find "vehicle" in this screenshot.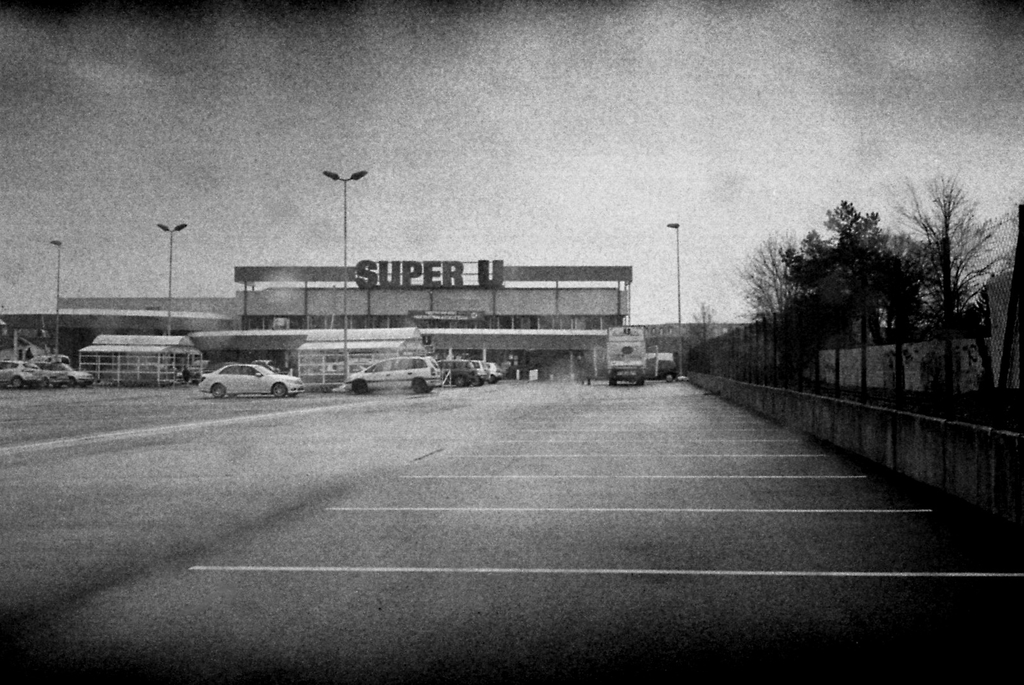
The bounding box for "vehicle" is (x1=605, y1=325, x2=646, y2=385).
